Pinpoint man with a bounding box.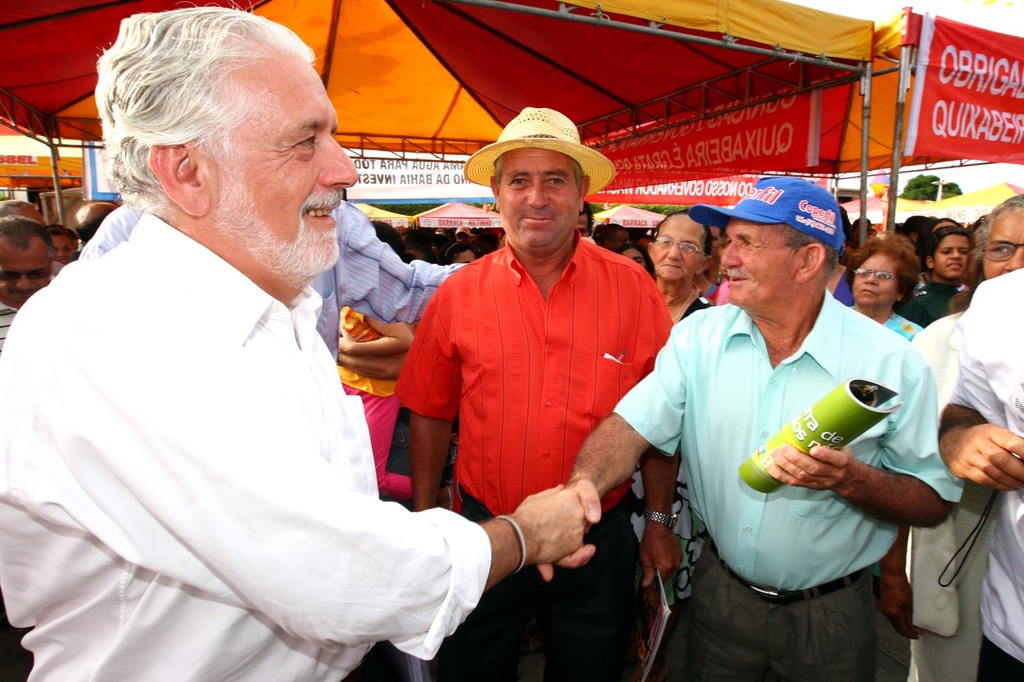
(left=75, top=197, right=471, bottom=365).
